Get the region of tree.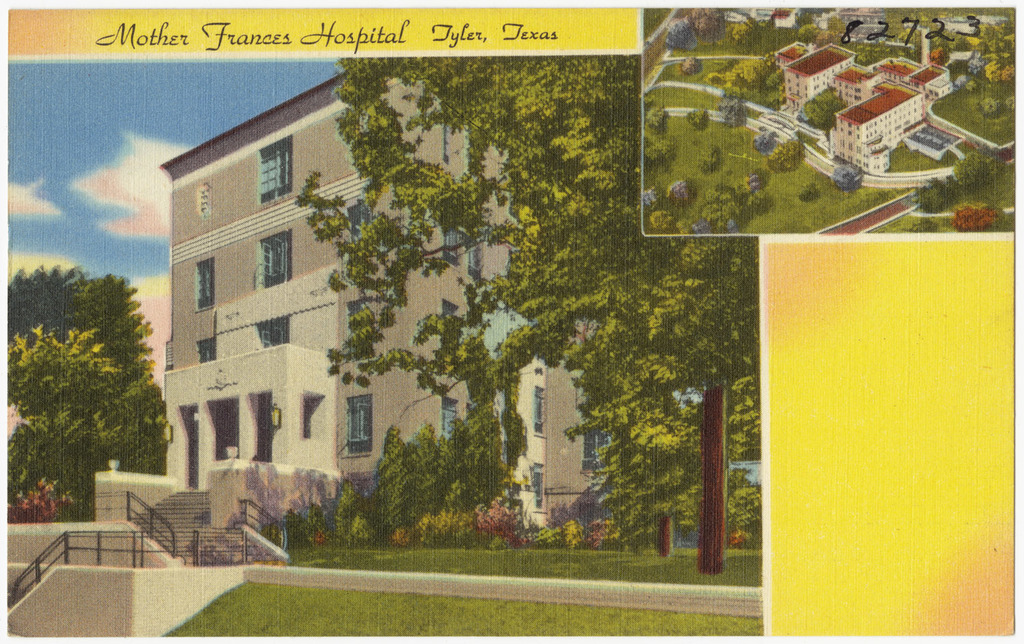
locate(694, 181, 745, 241).
